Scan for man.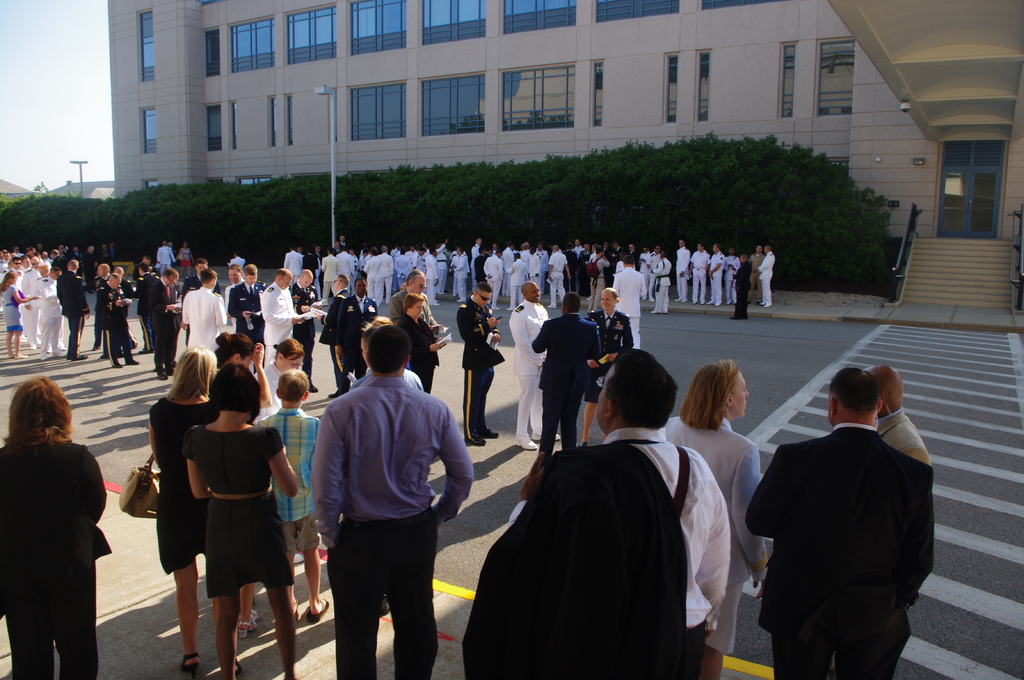
Scan result: [132,262,156,353].
